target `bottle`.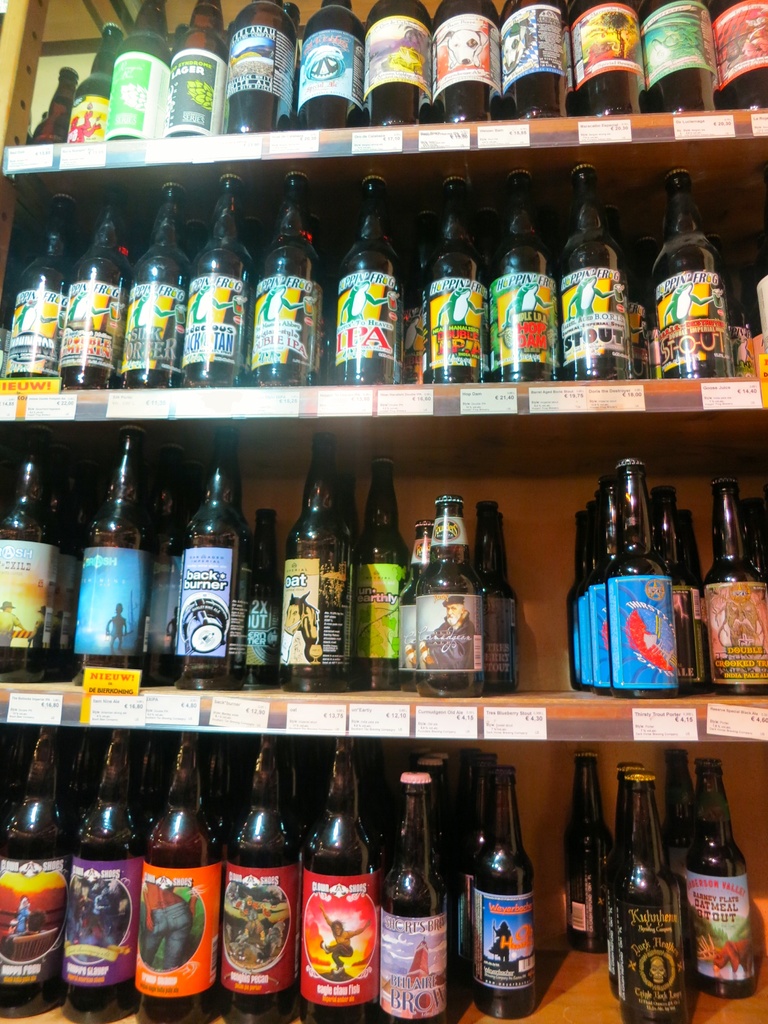
Target region: detection(650, 483, 700, 691).
